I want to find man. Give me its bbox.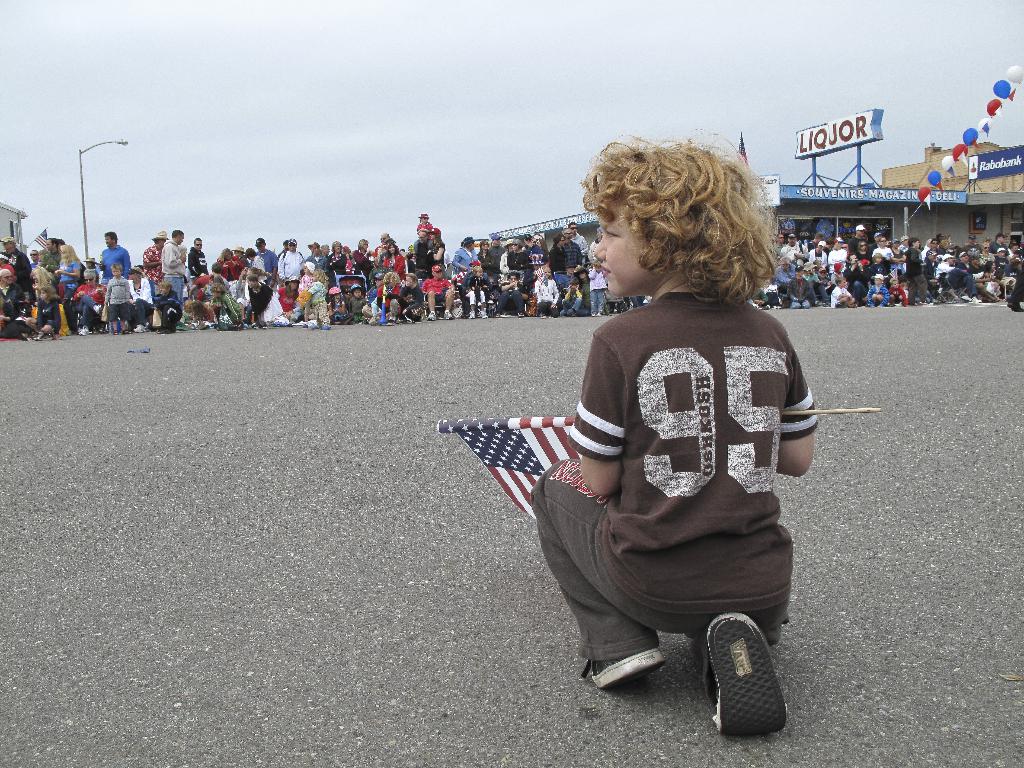
{"x1": 927, "y1": 238, "x2": 944, "y2": 268}.
